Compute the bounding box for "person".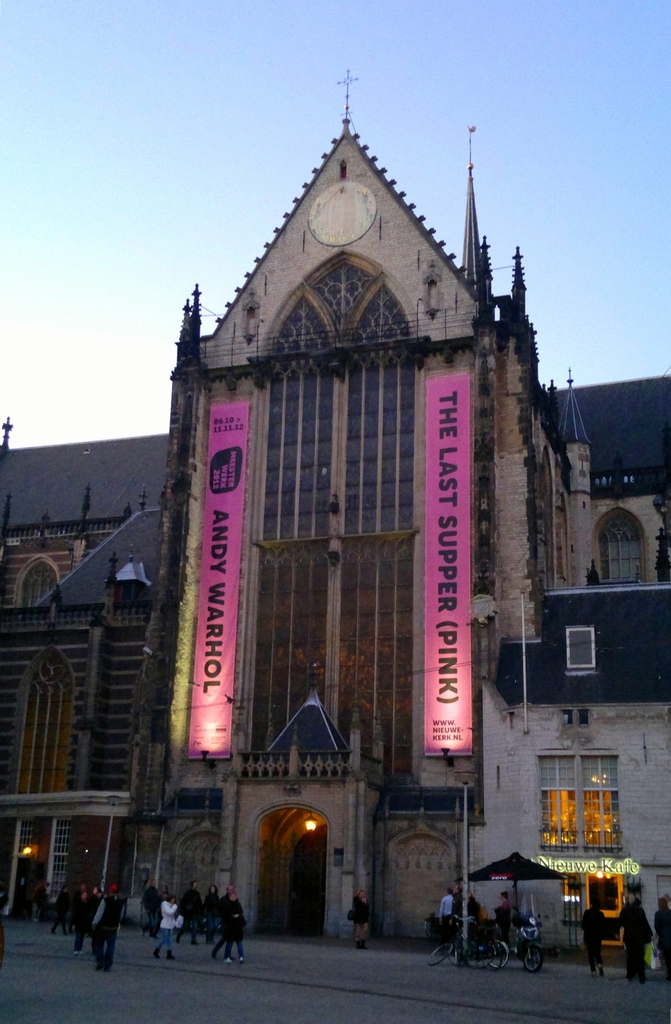
bbox=(89, 883, 125, 967).
